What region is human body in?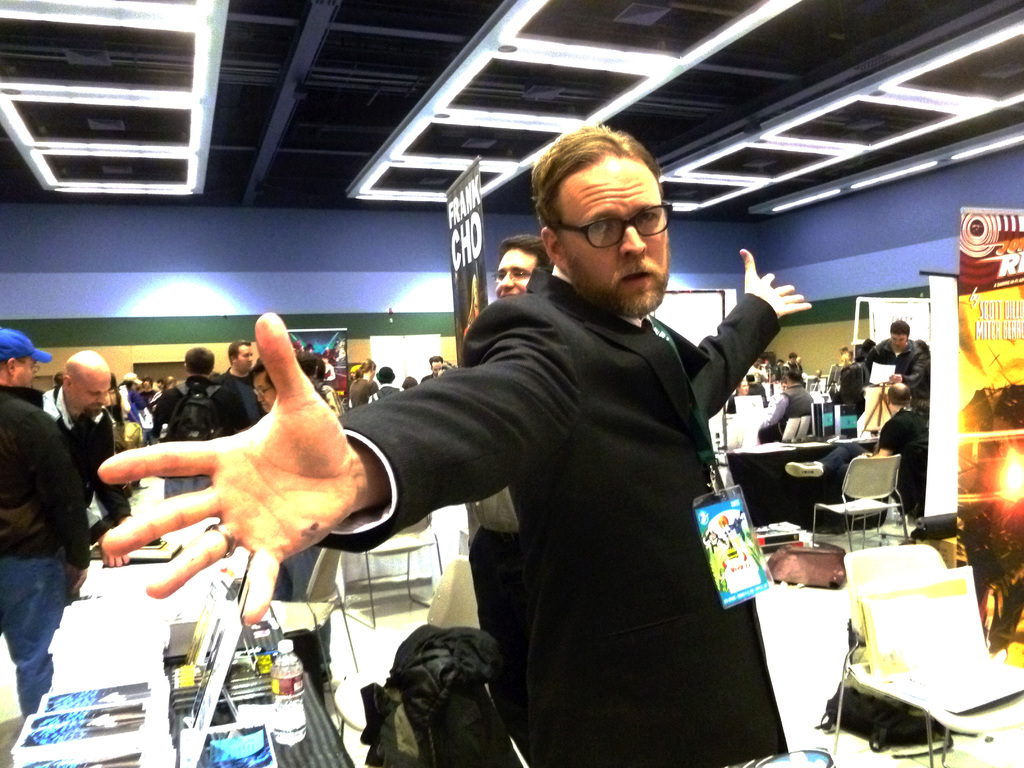
[761,362,813,444].
